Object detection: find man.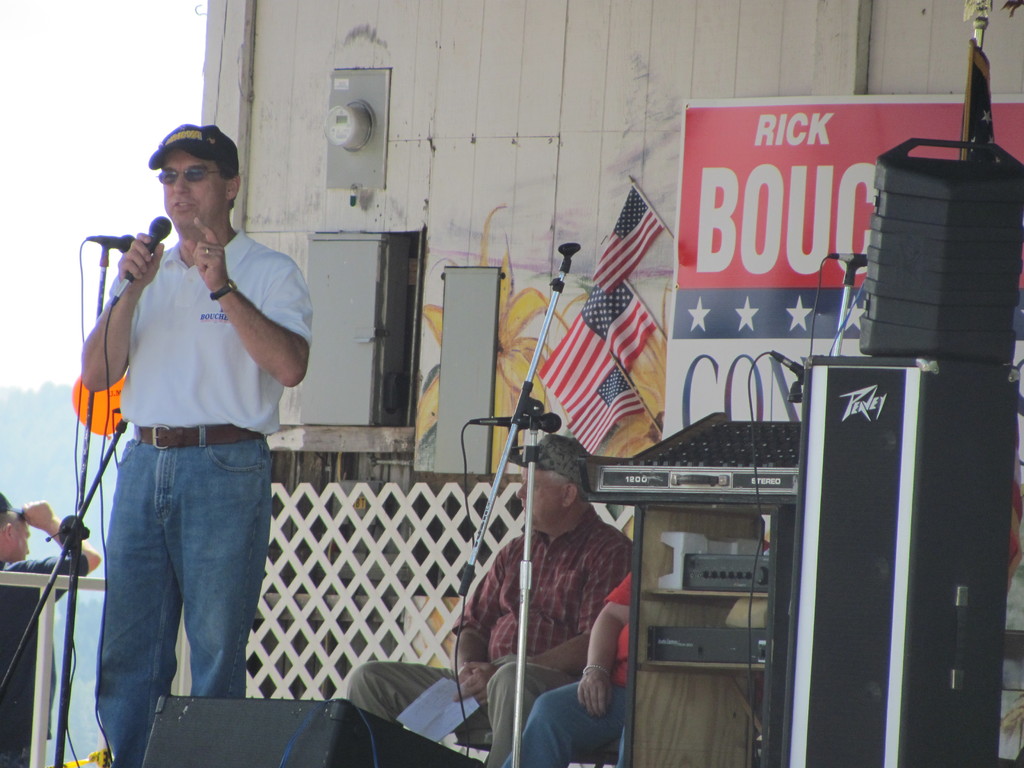
box(69, 115, 310, 749).
